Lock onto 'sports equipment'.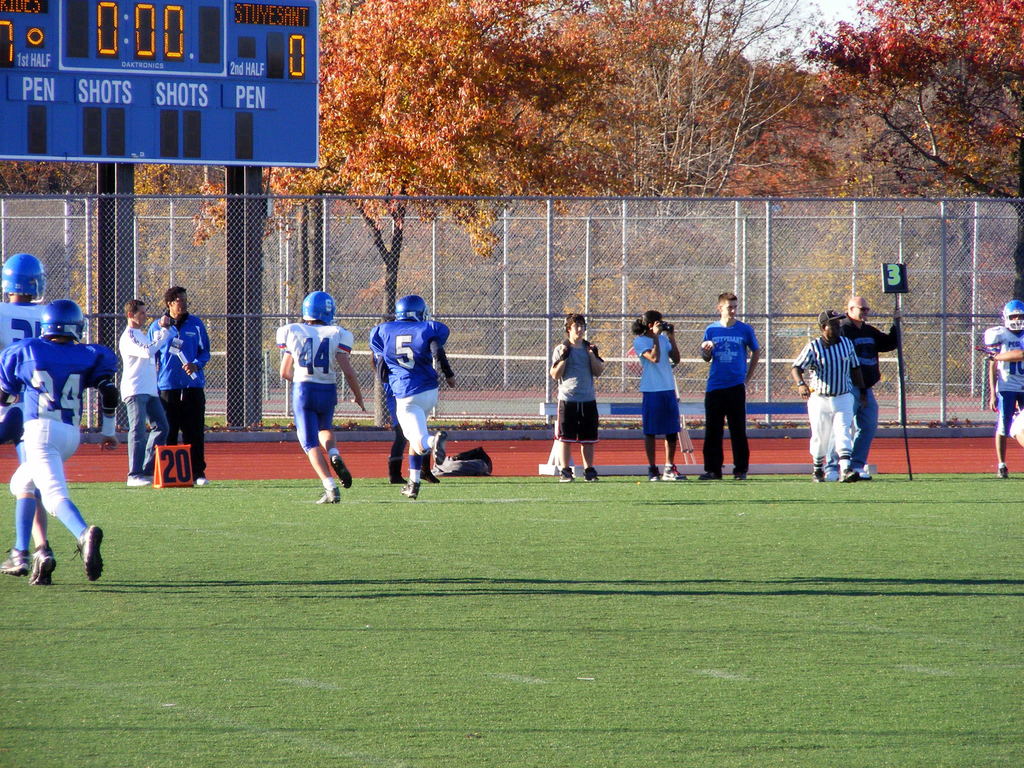
Locked: x1=0 y1=253 x2=45 y2=300.
